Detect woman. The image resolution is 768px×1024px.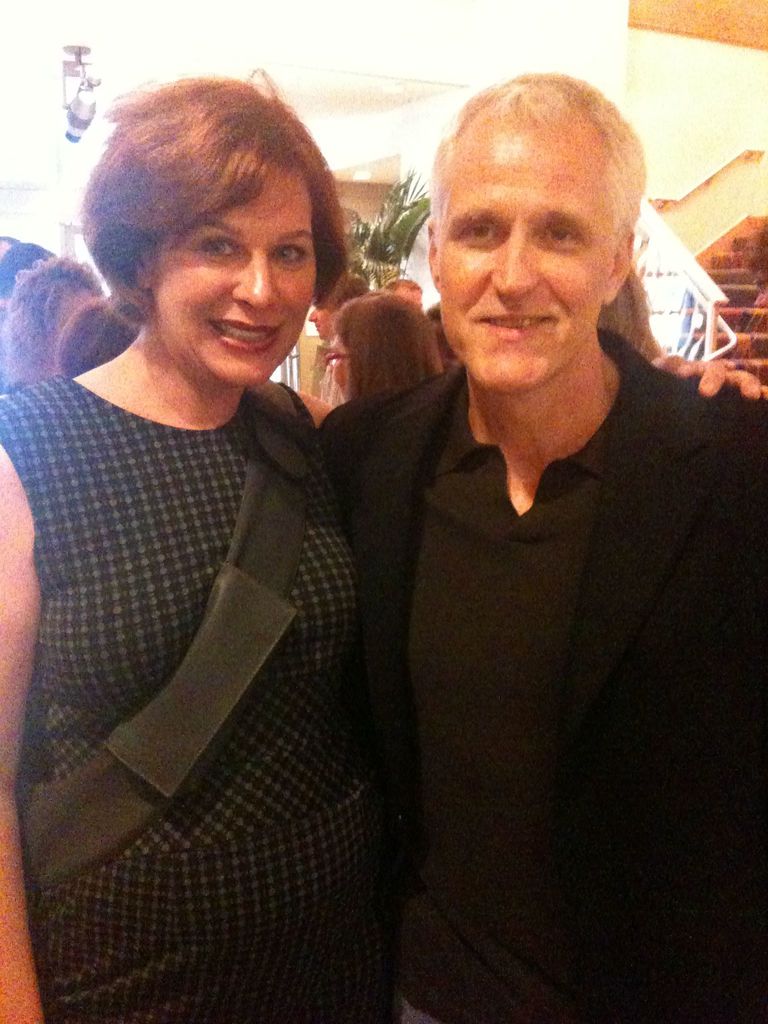
[x1=0, y1=67, x2=765, y2=1023].
